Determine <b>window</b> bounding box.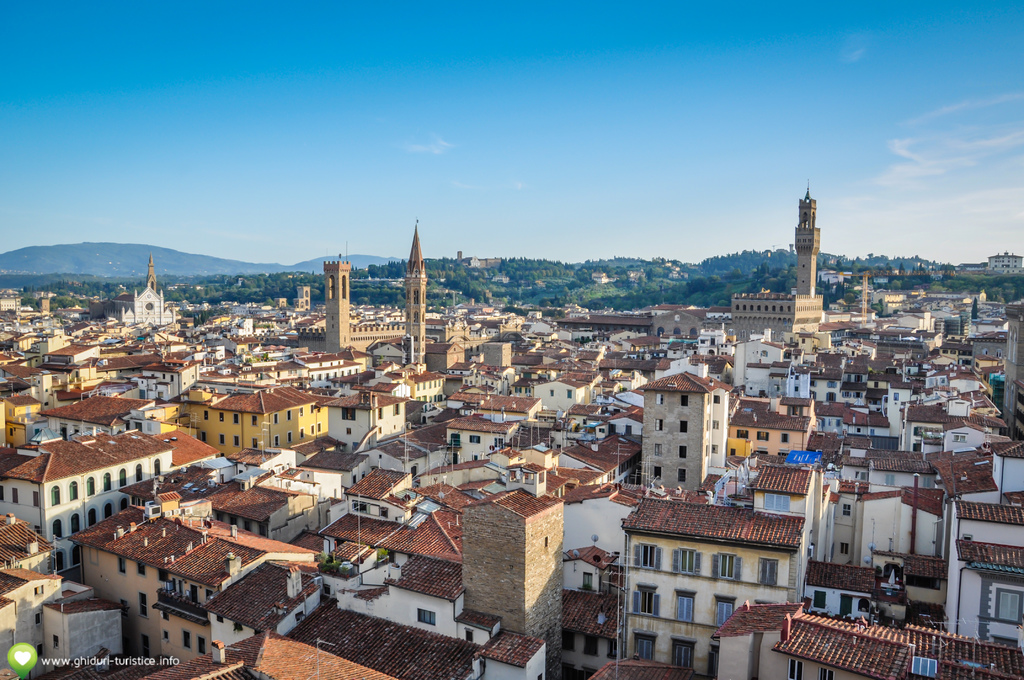
Determined: detection(286, 431, 294, 443).
